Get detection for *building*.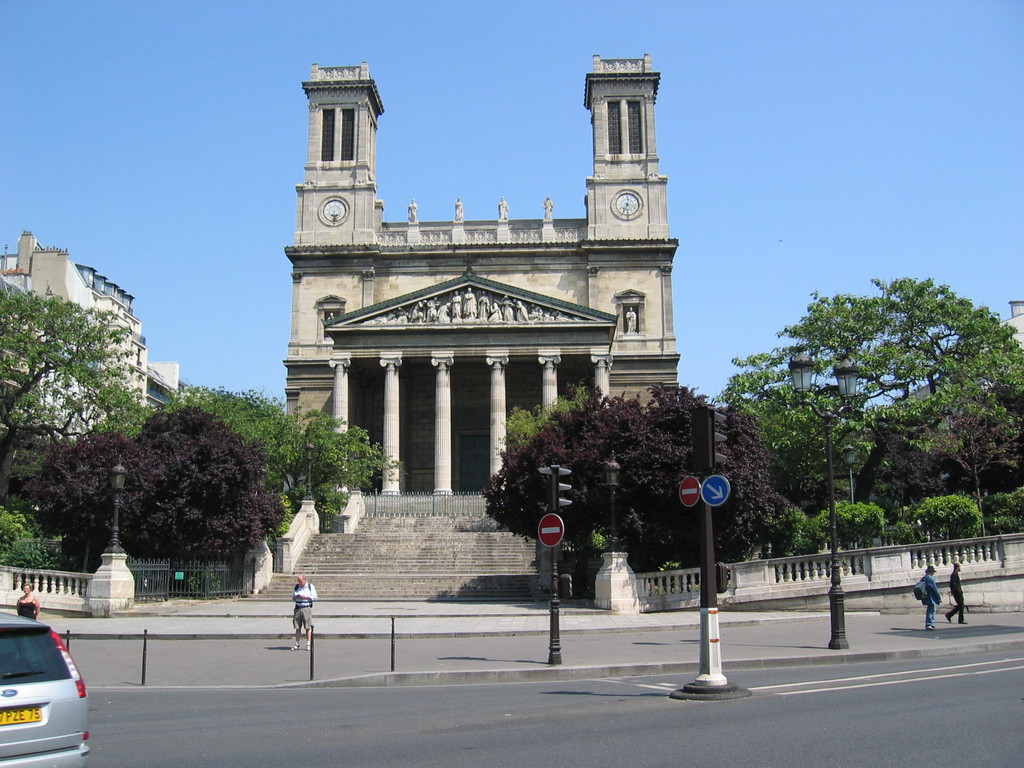
Detection: box=[0, 232, 205, 452].
